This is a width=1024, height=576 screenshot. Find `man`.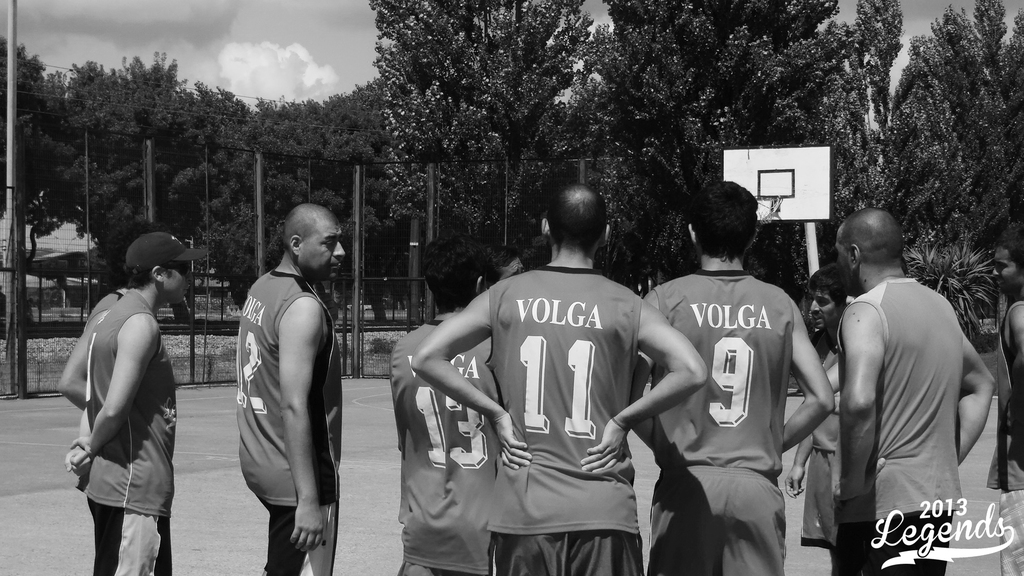
Bounding box: l=635, t=181, r=841, b=575.
